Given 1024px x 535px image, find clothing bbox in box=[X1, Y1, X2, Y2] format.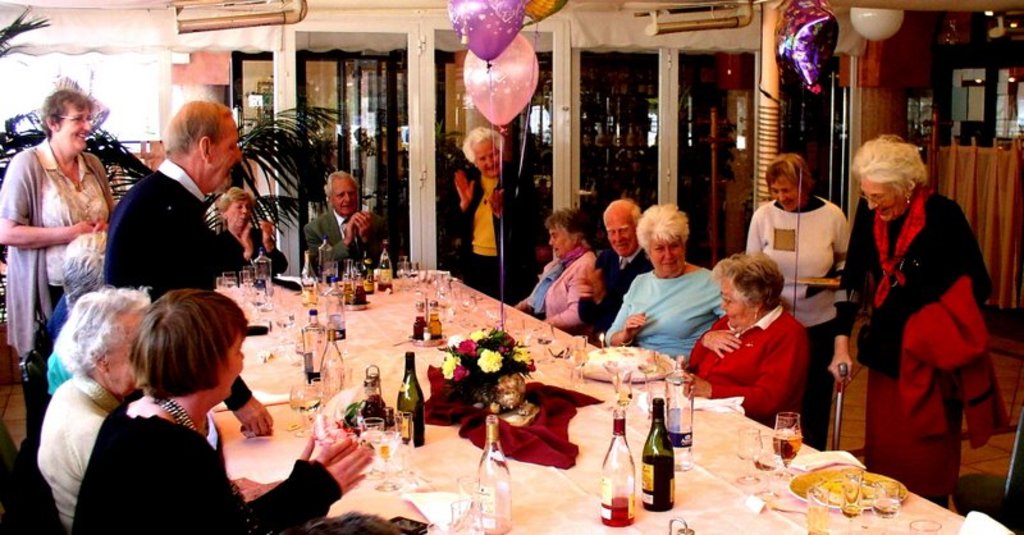
box=[844, 155, 991, 498].
